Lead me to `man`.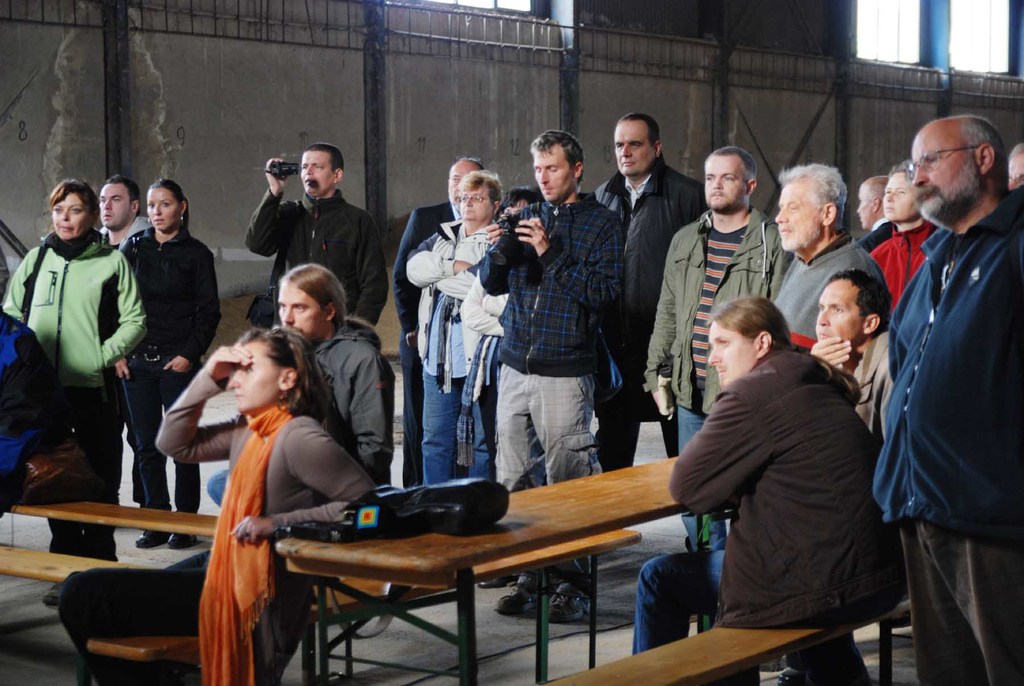
Lead to [x1=97, y1=170, x2=150, y2=252].
